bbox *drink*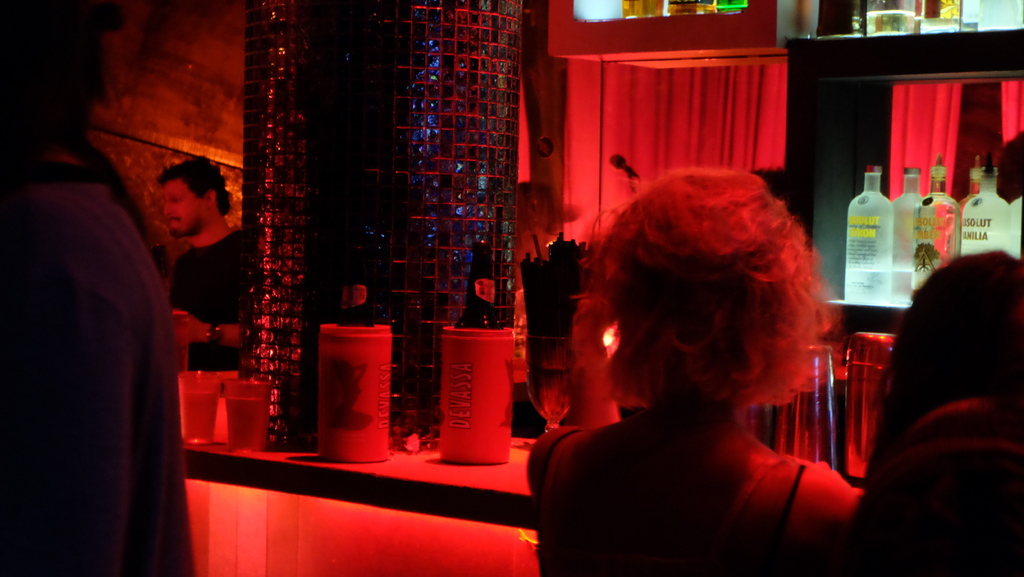
l=227, t=398, r=268, b=455
